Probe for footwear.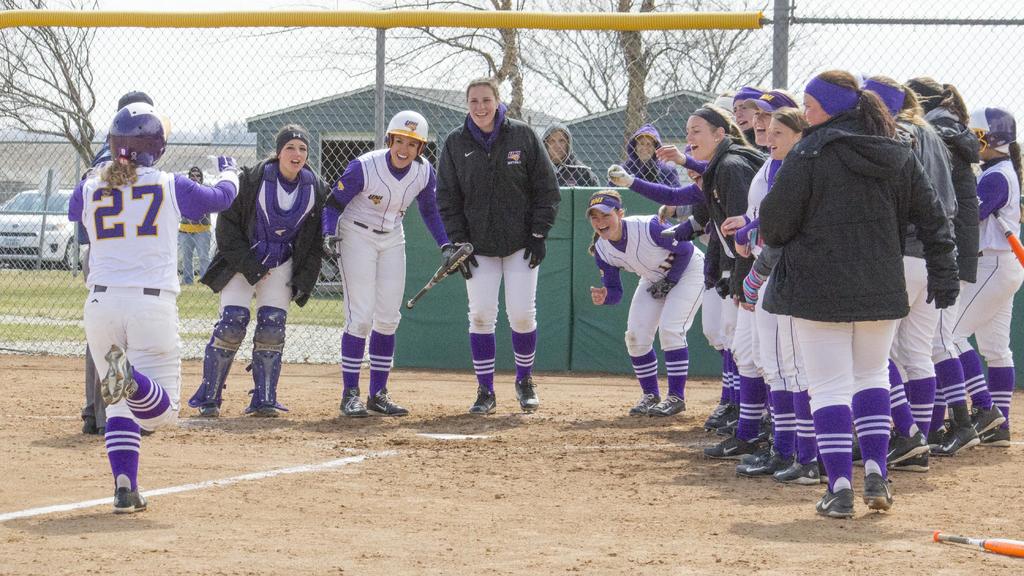
Probe result: box(719, 412, 737, 431).
